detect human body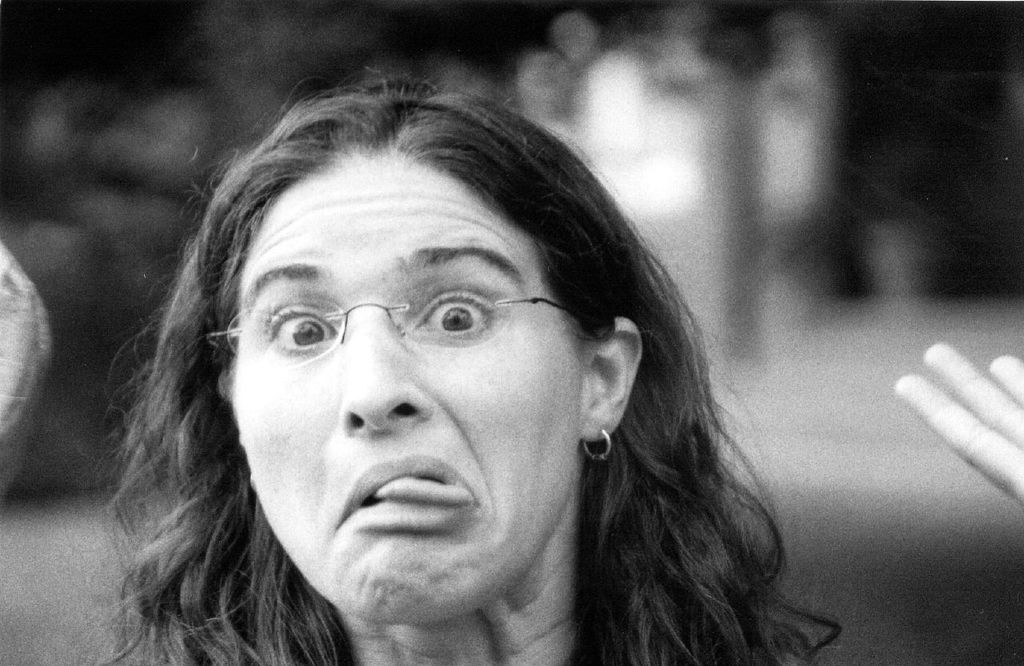
BBox(1, 77, 851, 664)
